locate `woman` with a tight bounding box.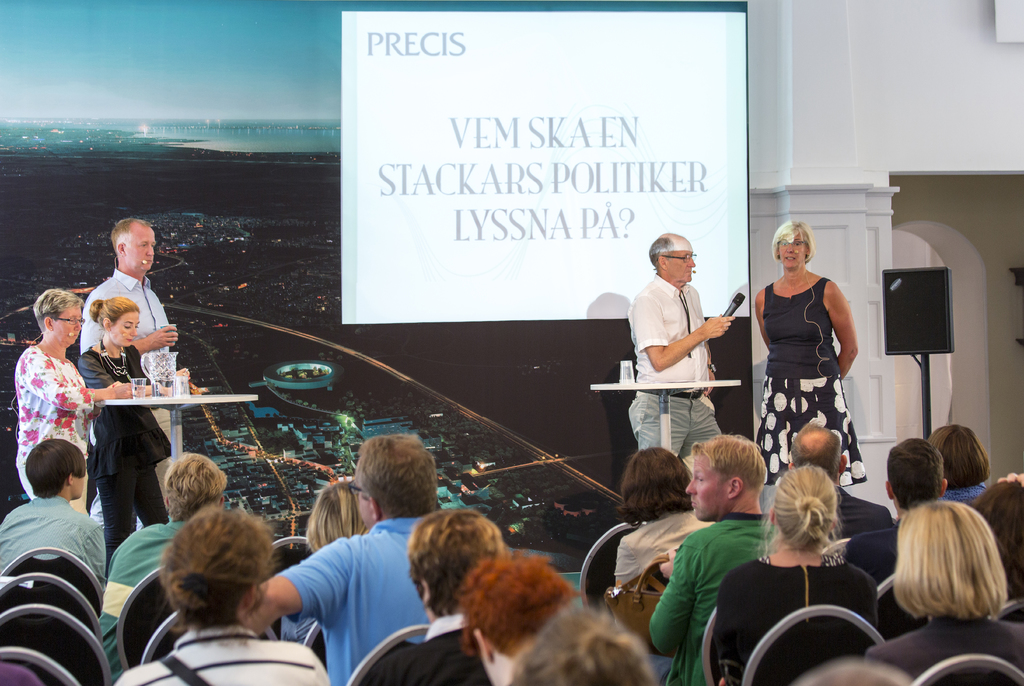
crop(716, 463, 877, 685).
